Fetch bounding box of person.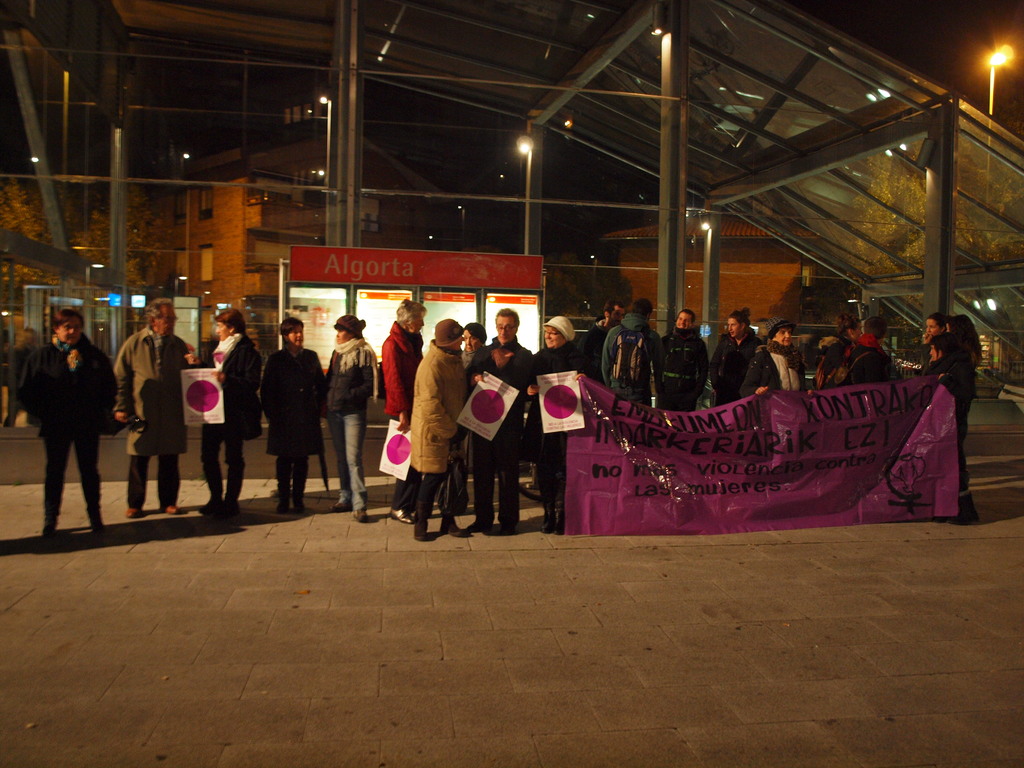
Bbox: 604/300/652/428.
